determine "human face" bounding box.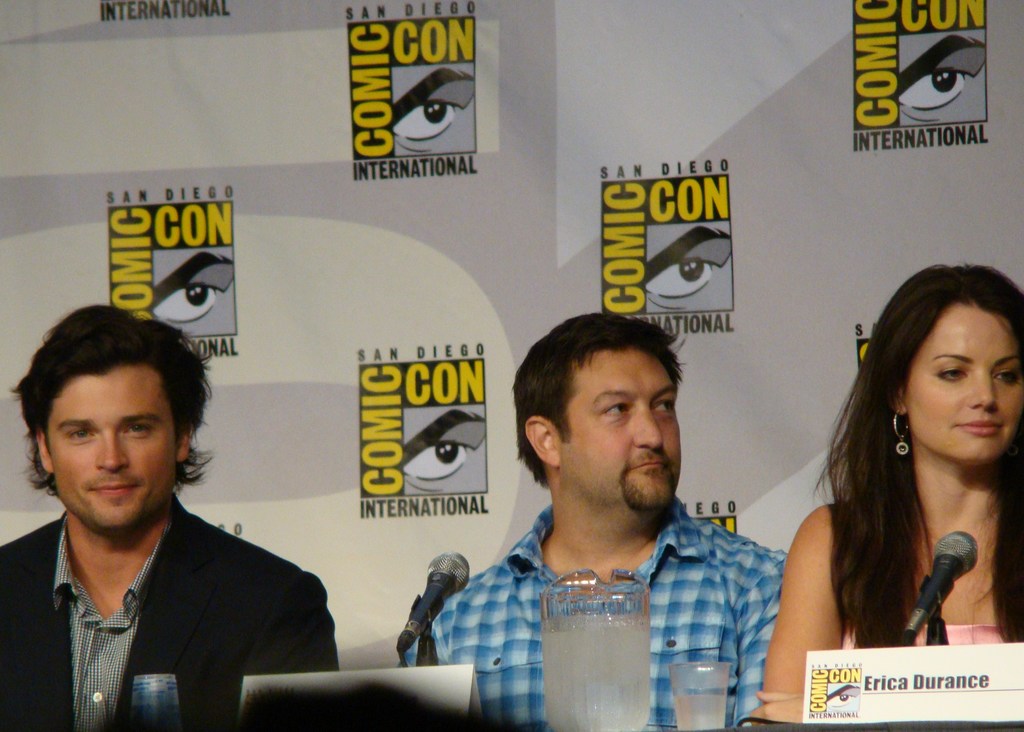
Determined: rect(572, 347, 686, 518).
